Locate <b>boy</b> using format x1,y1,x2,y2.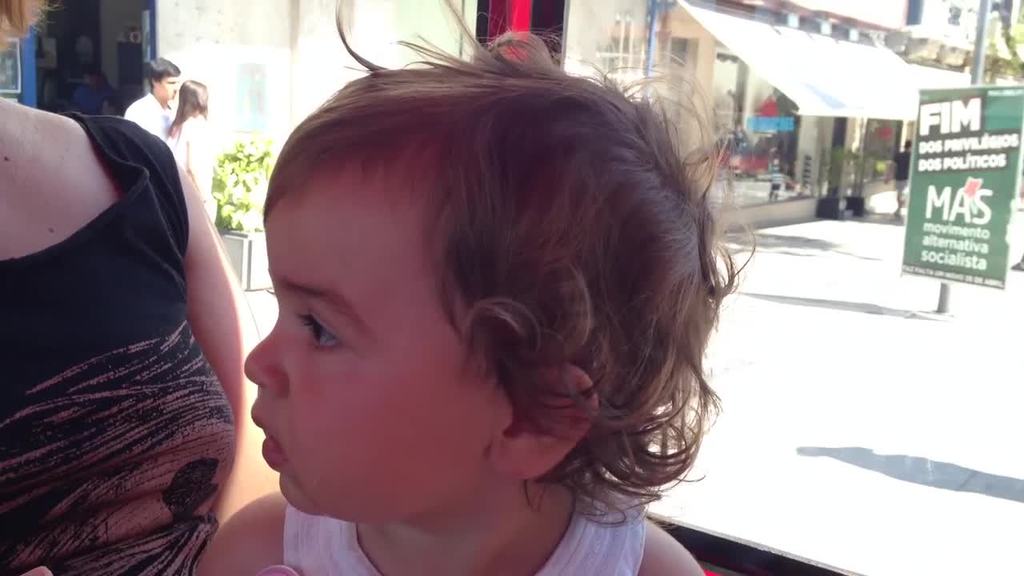
194,0,756,575.
